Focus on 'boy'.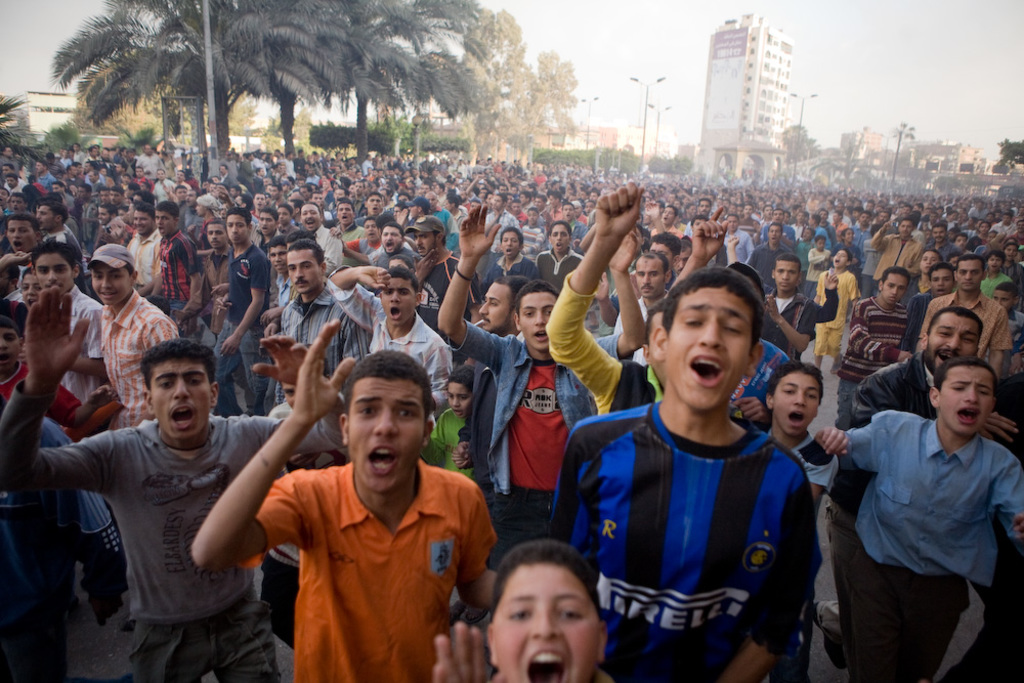
Focused at locate(98, 245, 186, 629).
